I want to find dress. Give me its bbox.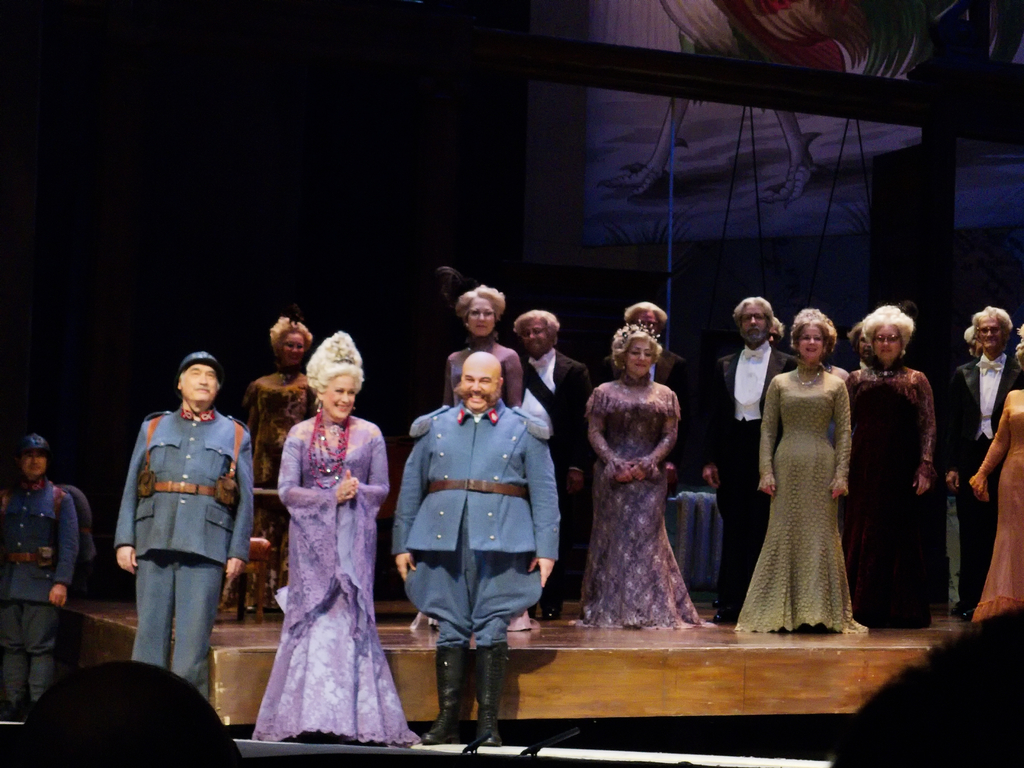
crop(842, 363, 941, 630).
